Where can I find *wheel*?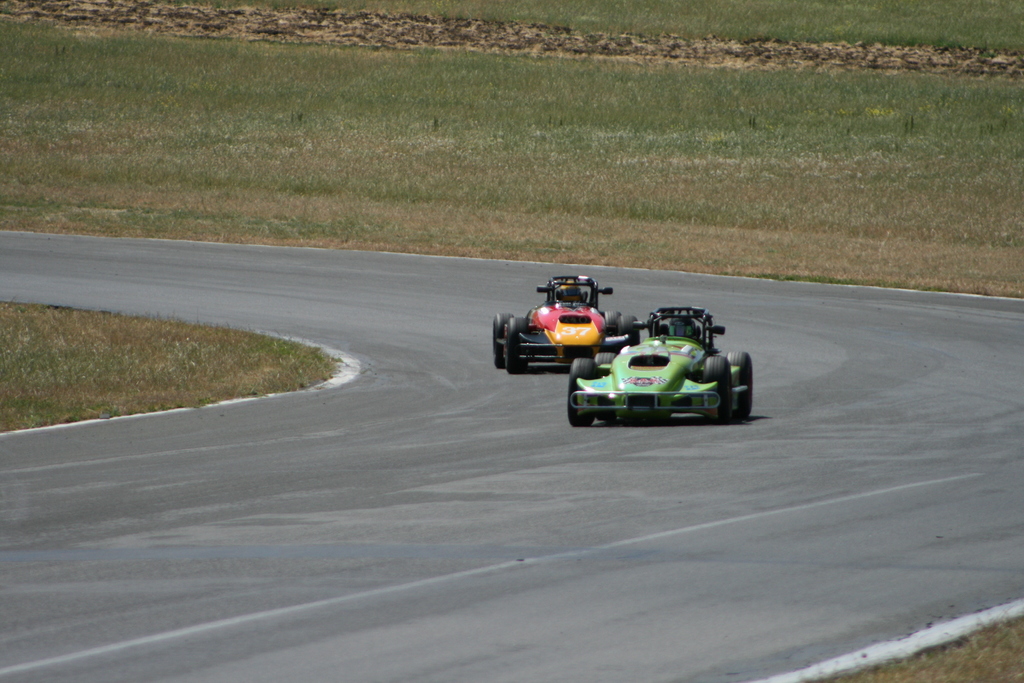
You can find it at x1=604 y1=304 x2=630 y2=358.
